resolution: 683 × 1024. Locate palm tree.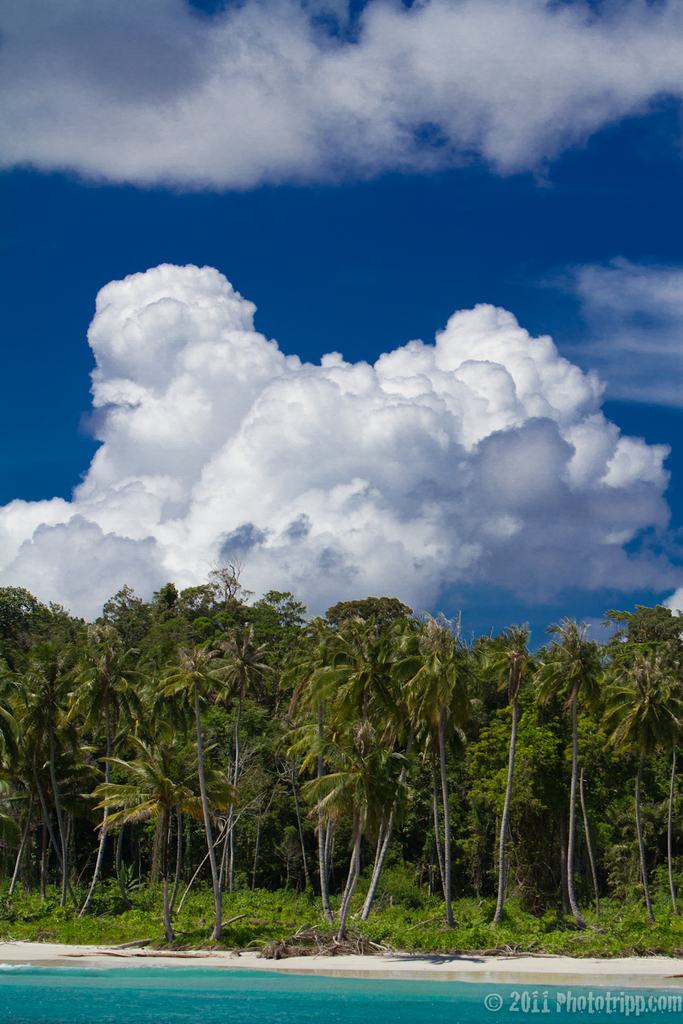
x1=294 y1=652 x2=404 y2=920.
